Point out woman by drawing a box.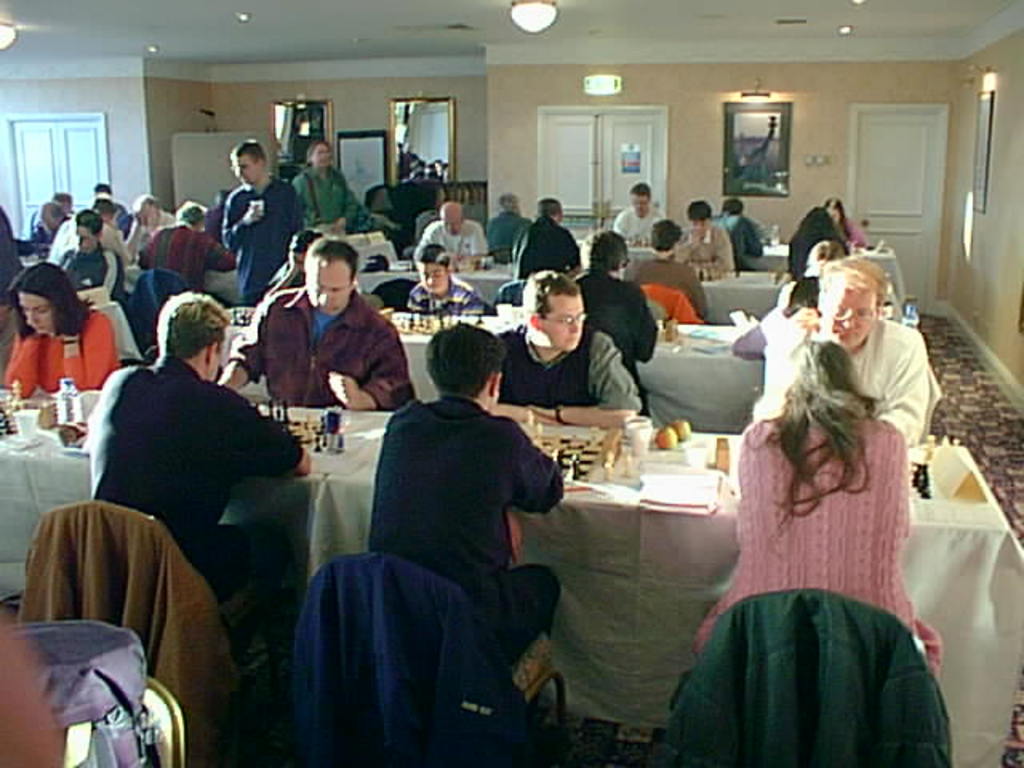
left=5, top=261, right=122, bottom=400.
